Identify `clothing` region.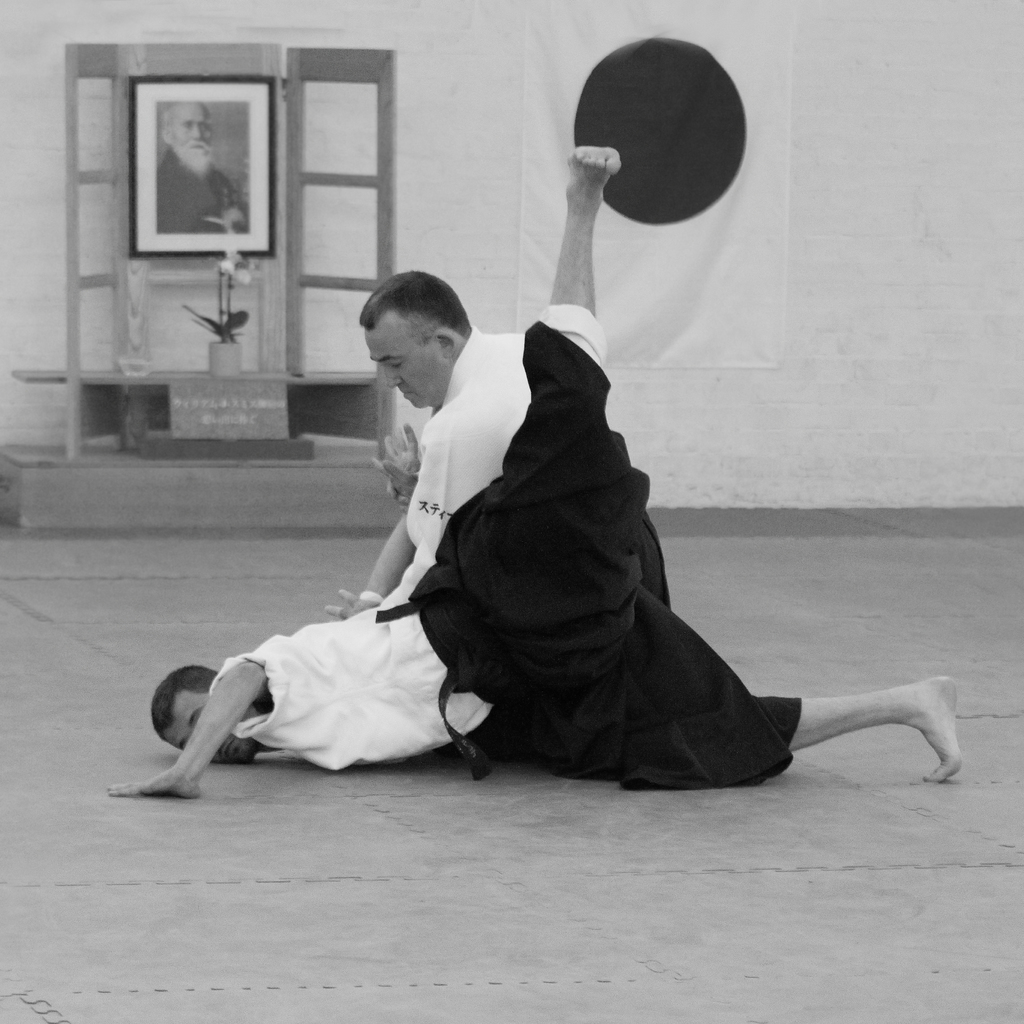
Region: <bbox>211, 303, 802, 787</bbox>.
